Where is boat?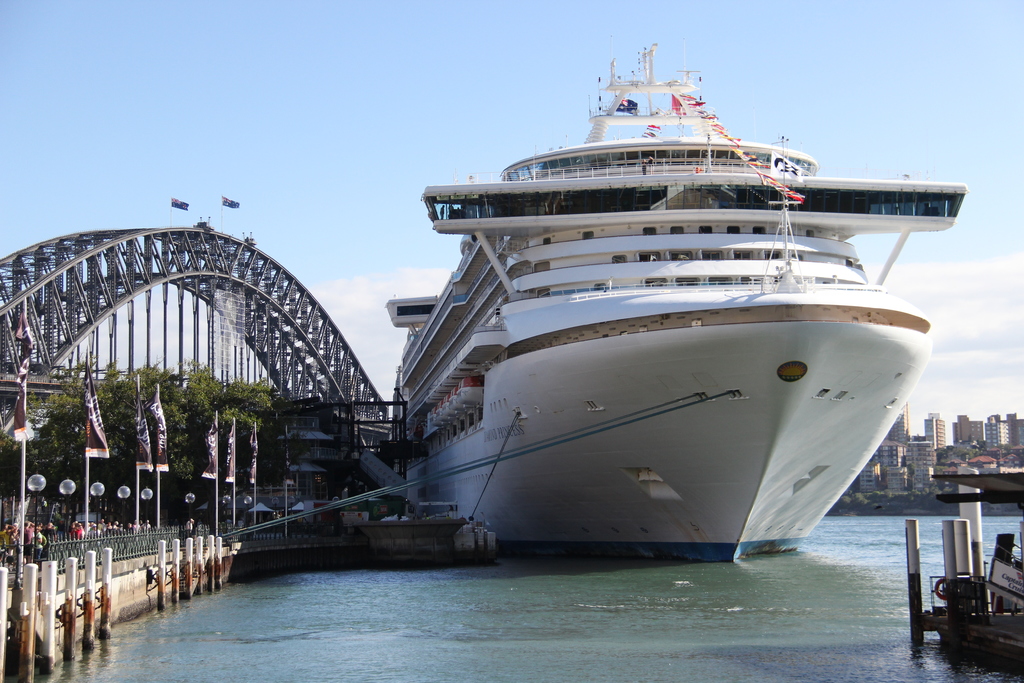
box=[293, 26, 964, 568].
